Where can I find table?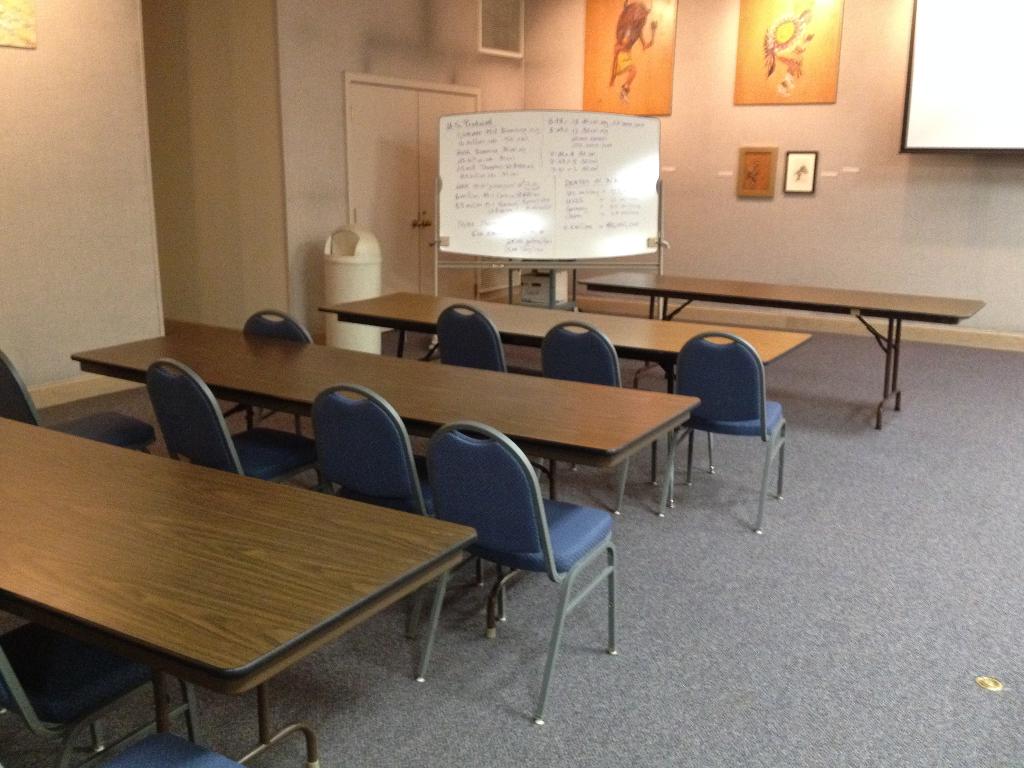
You can find it at 70, 326, 701, 625.
